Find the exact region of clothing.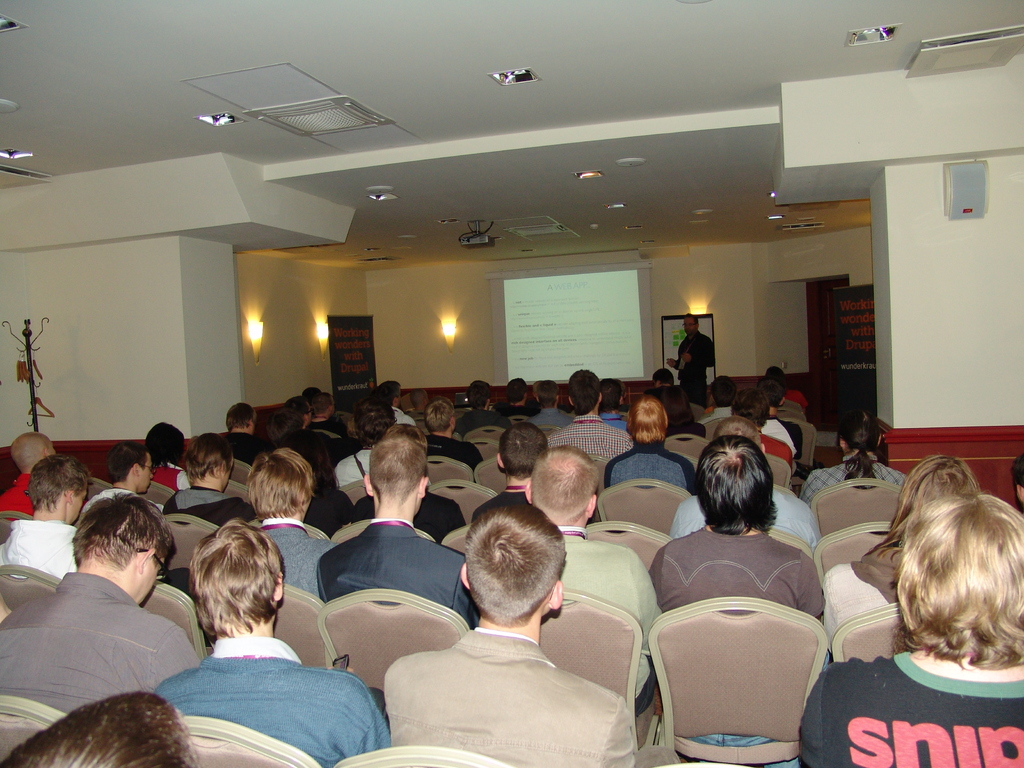
Exact region: {"x1": 812, "y1": 544, "x2": 906, "y2": 657}.
